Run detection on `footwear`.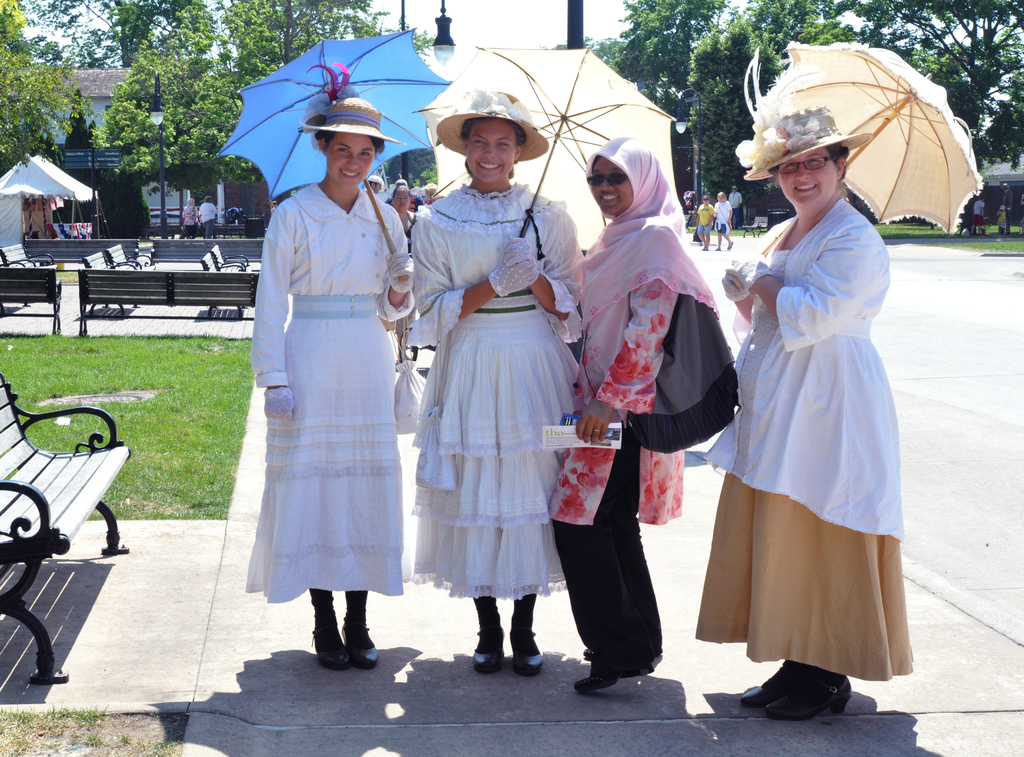
Result: box=[308, 628, 349, 669].
